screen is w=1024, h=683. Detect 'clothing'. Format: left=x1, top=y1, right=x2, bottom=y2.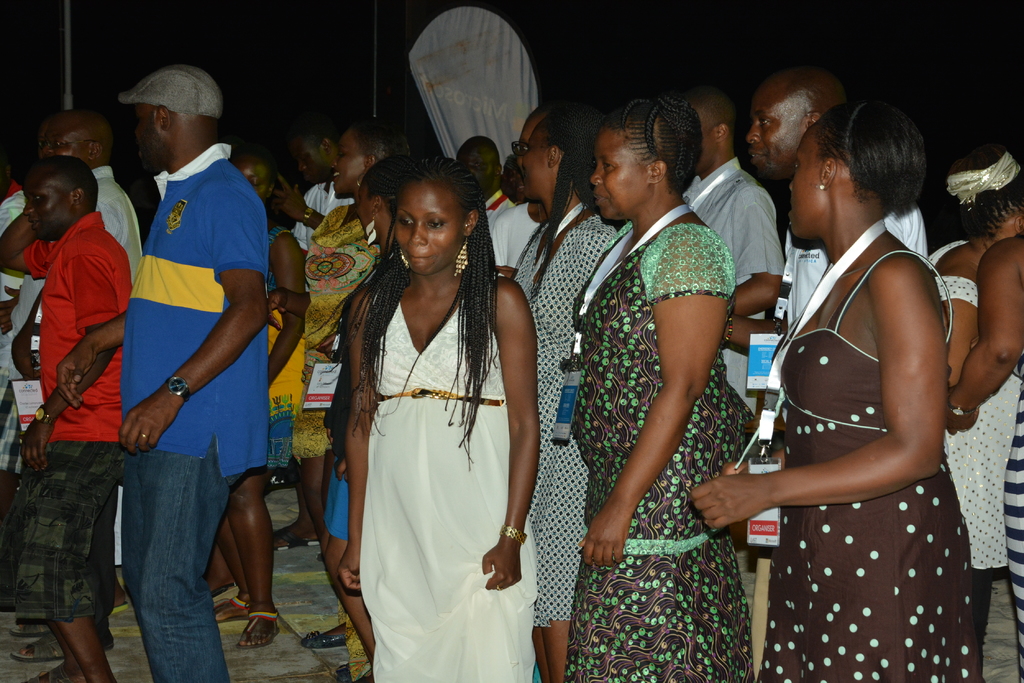
left=509, top=201, right=615, bottom=628.
